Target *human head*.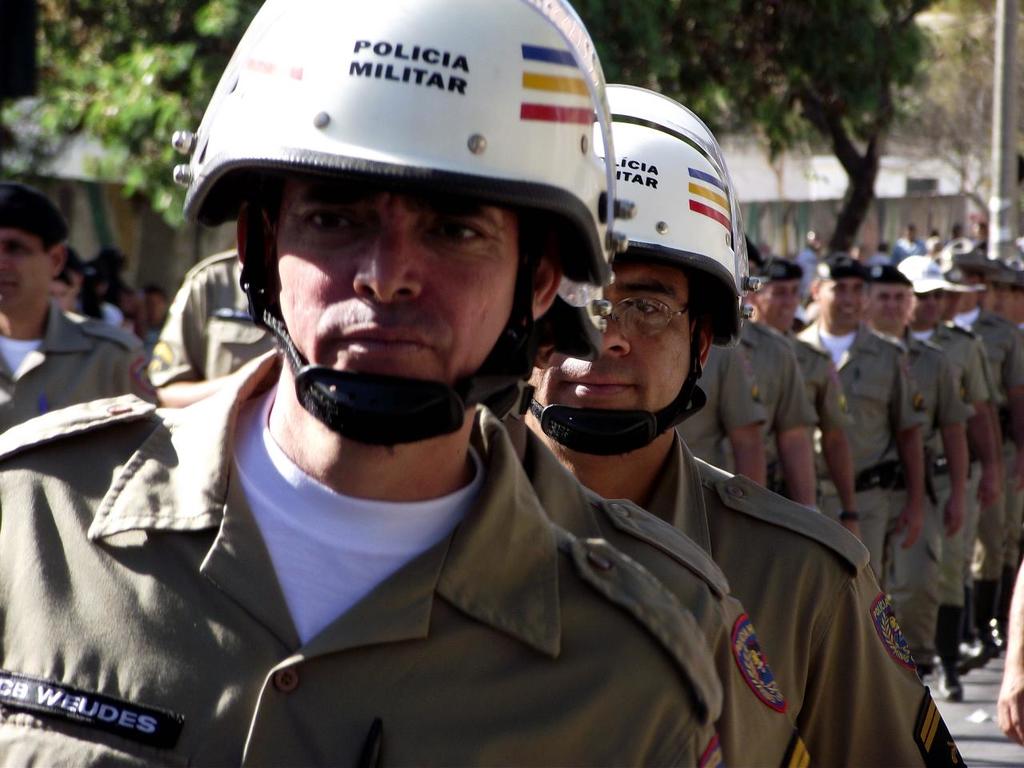
Target region: rect(984, 254, 1018, 318).
